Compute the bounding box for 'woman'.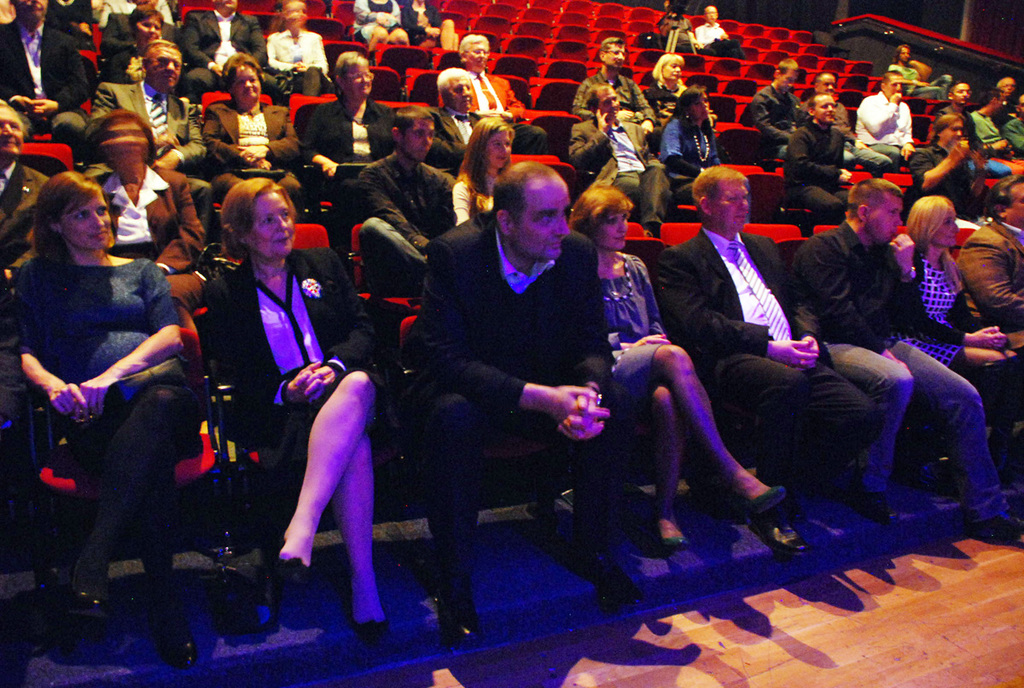
404:0:443:54.
